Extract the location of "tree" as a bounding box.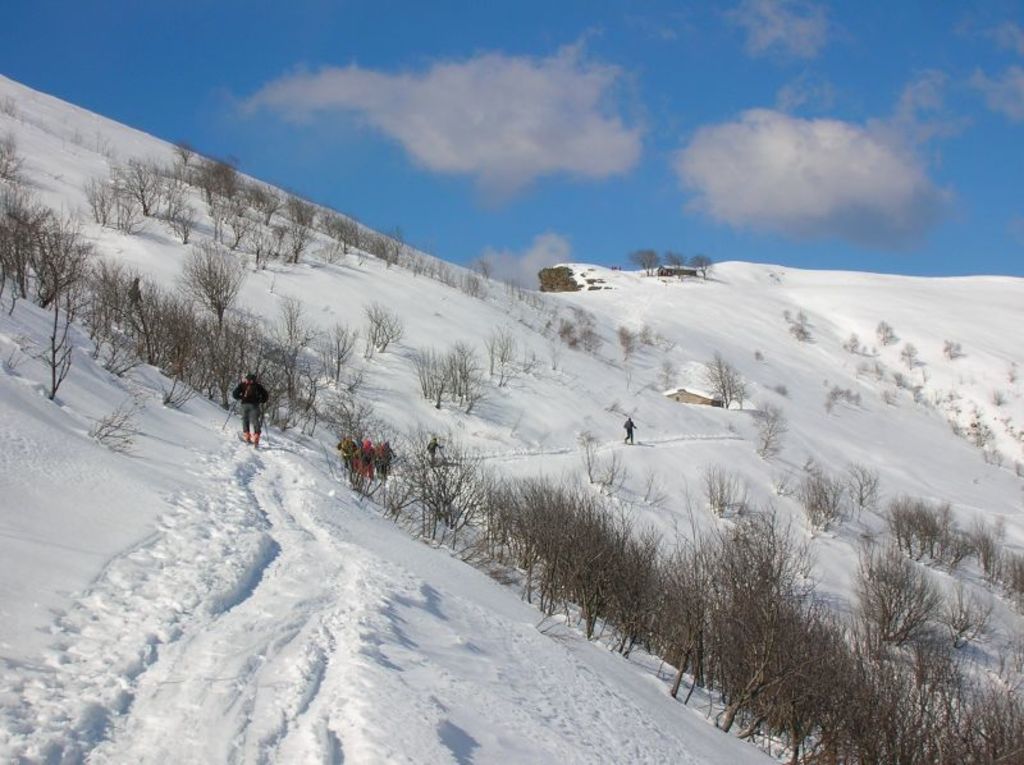
(704, 542, 813, 720).
